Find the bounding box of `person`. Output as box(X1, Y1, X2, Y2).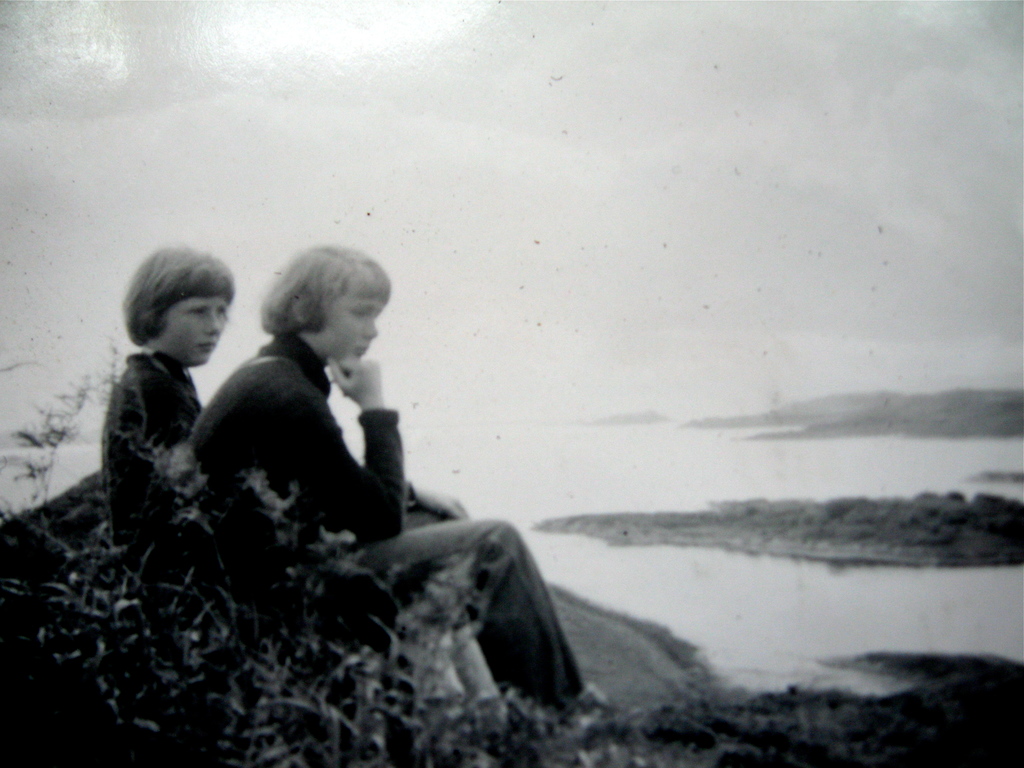
box(85, 237, 236, 552).
